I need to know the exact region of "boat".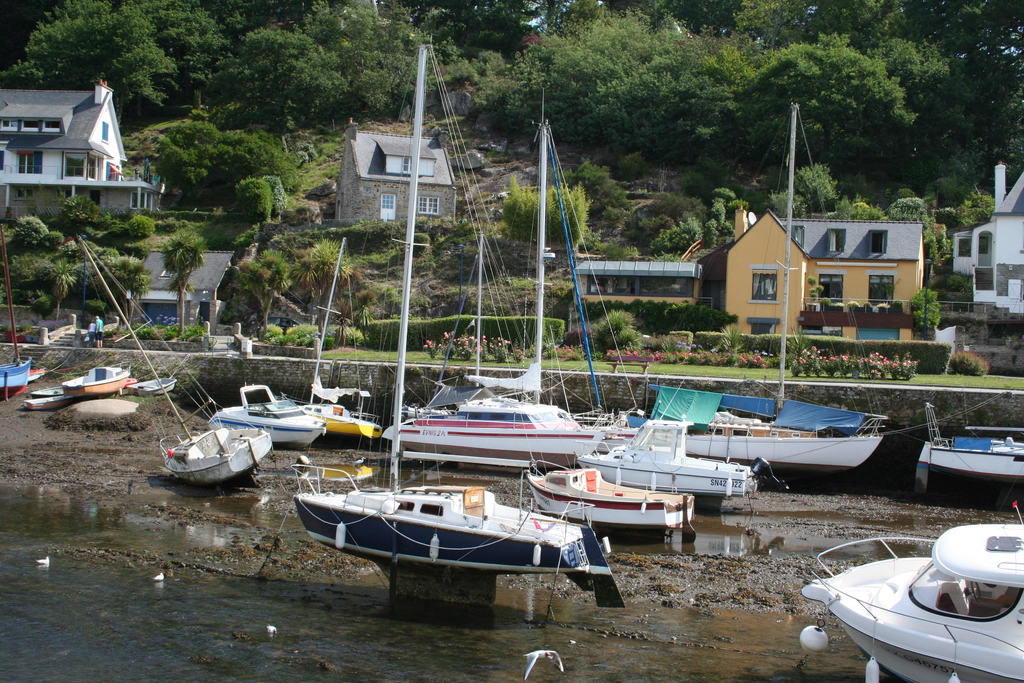
Region: left=381, top=89, right=641, bottom=470.
